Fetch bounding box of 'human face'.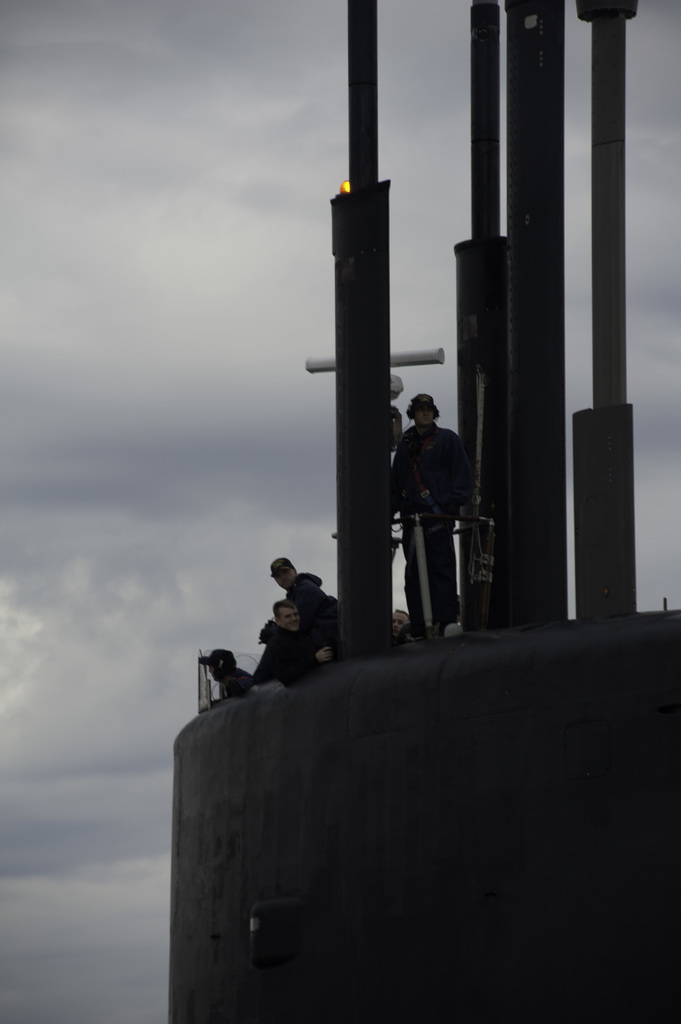
Bbox: bbox(413, 398, 438, 428).
